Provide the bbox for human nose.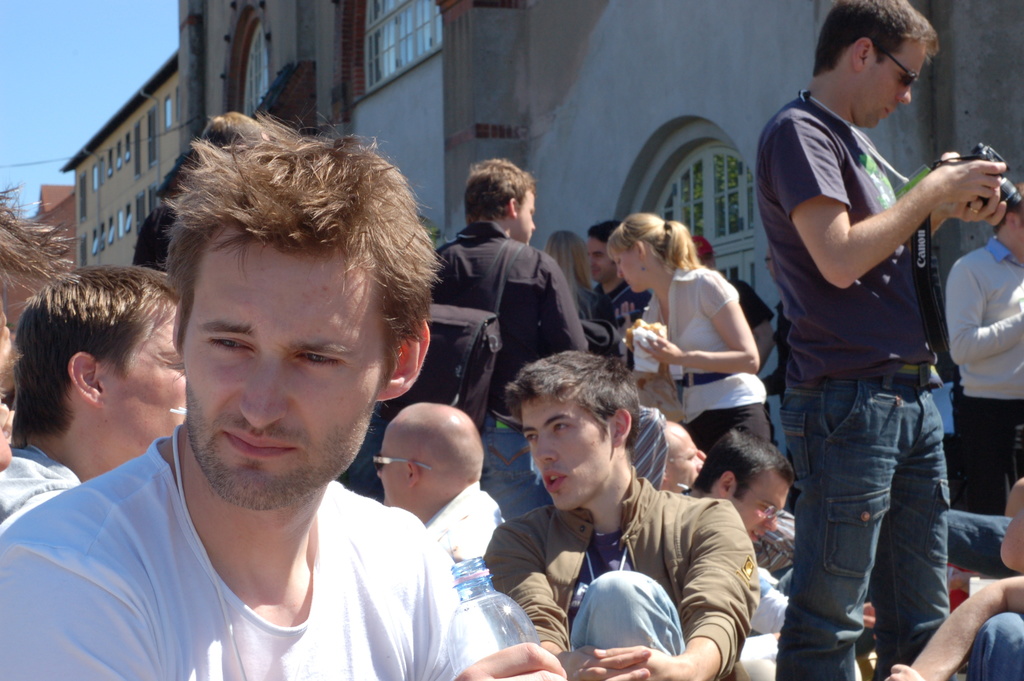
Rect(240, 356, 290, 429).
